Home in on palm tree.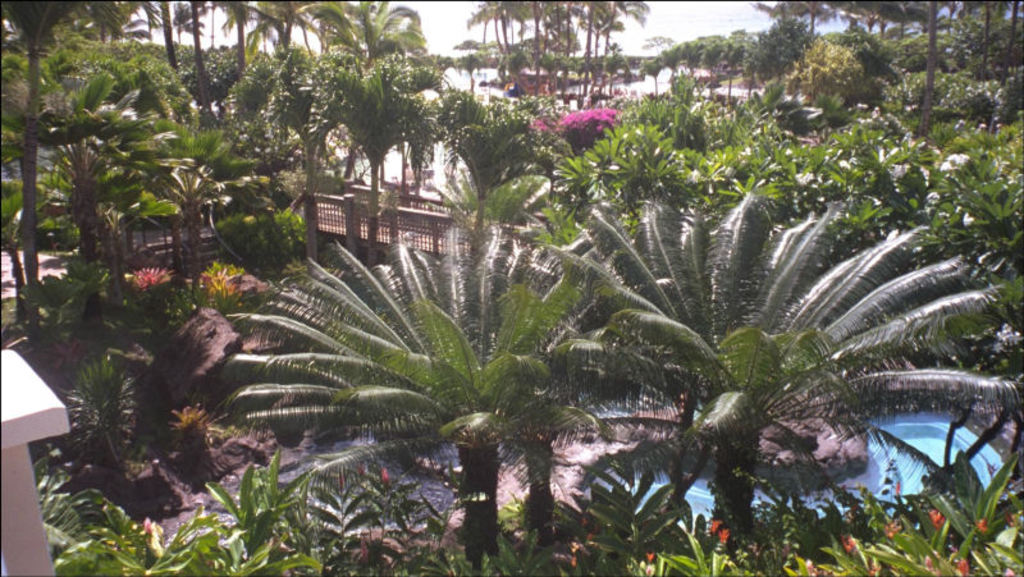
Homed in at <bbox>186, 114, 265, 233</bbox>.
